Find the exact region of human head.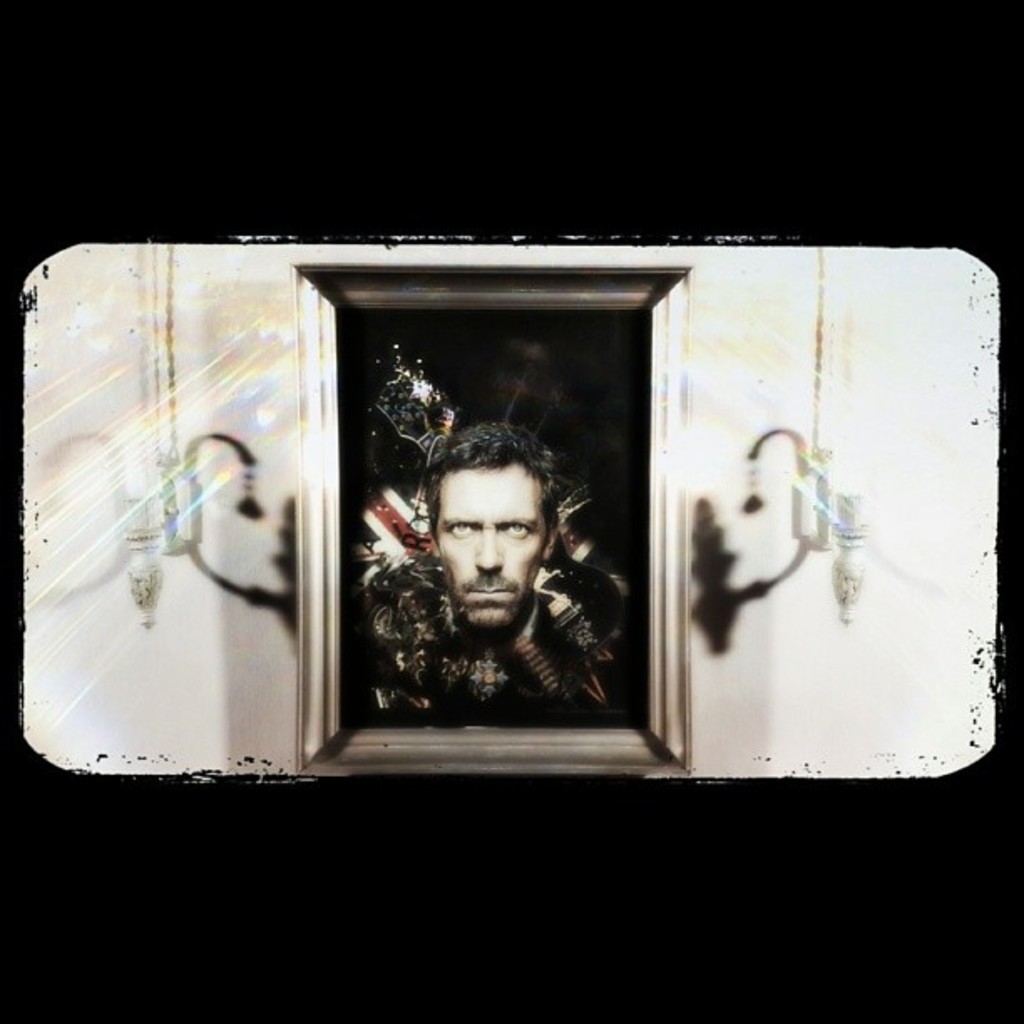
Exact region: {"x1": 400, "y1": 423, "x2": 582, "y2": 632}.
